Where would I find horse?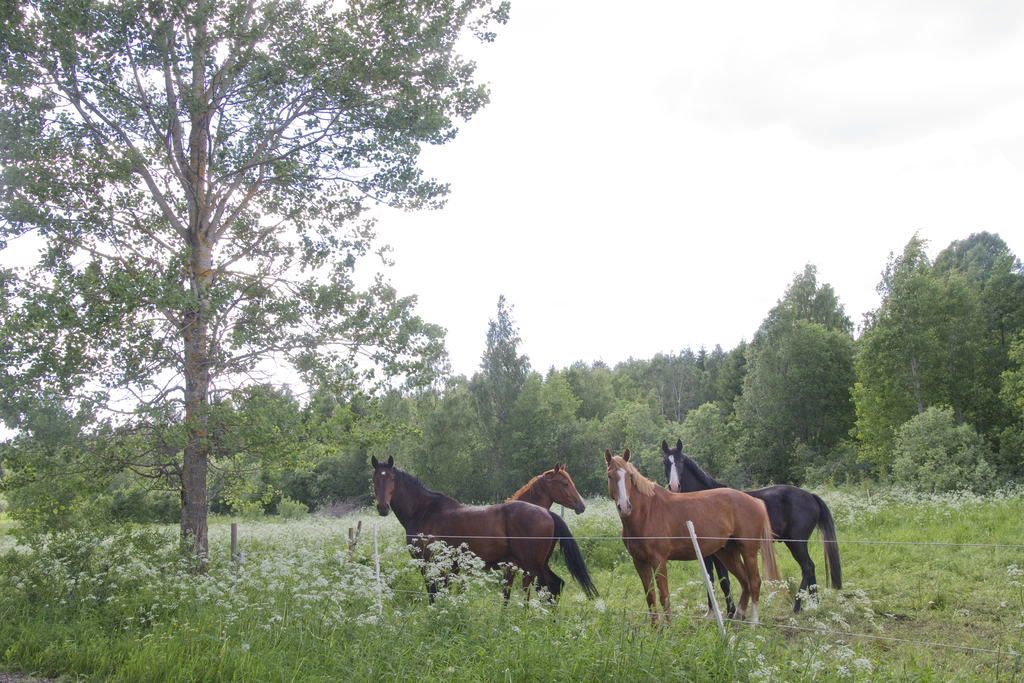
At 369/454/604/614.
